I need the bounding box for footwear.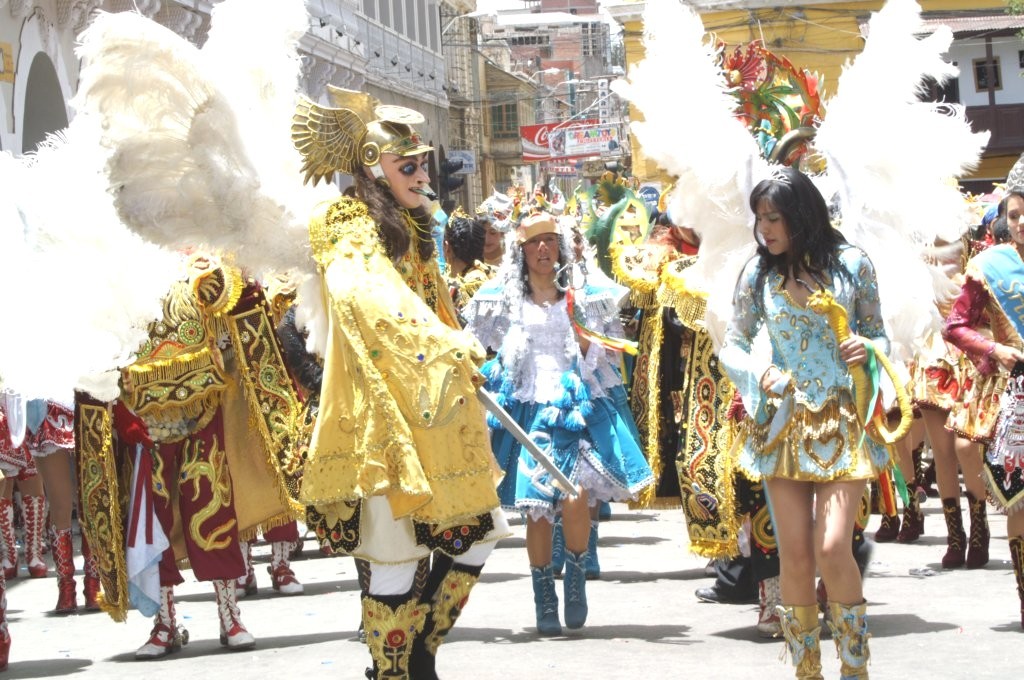
Here it is: l=778, t=599, r=829, b=679.
